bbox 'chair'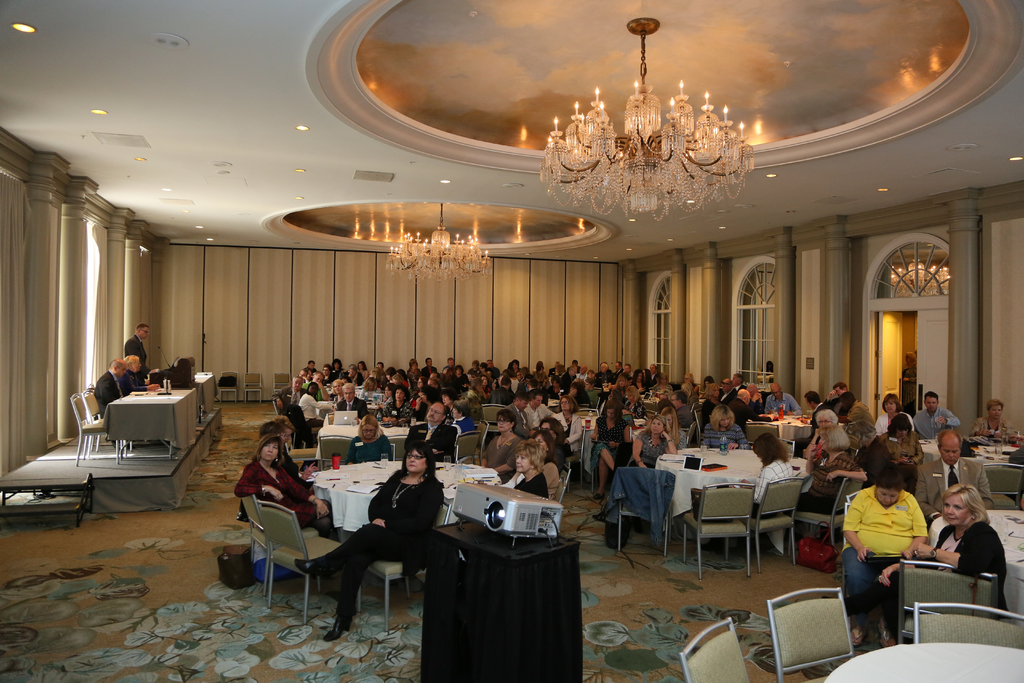
left=275, top=371, right=291, bottom=397
